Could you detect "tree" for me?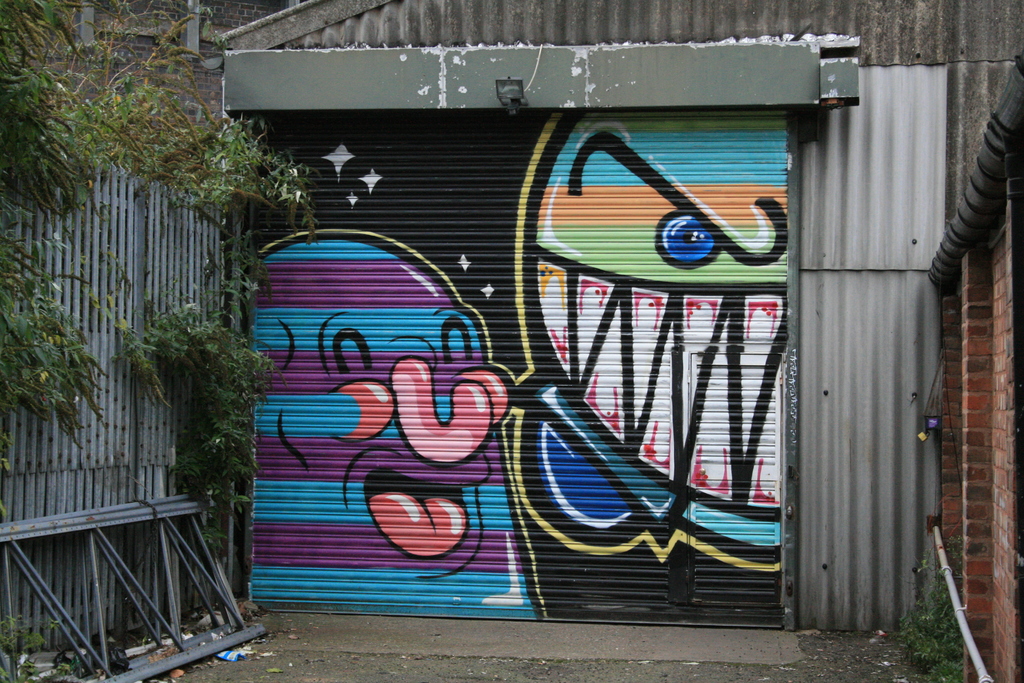
Detection result: pyautogui.locateOnScreen(0, 0, 323, 441).
